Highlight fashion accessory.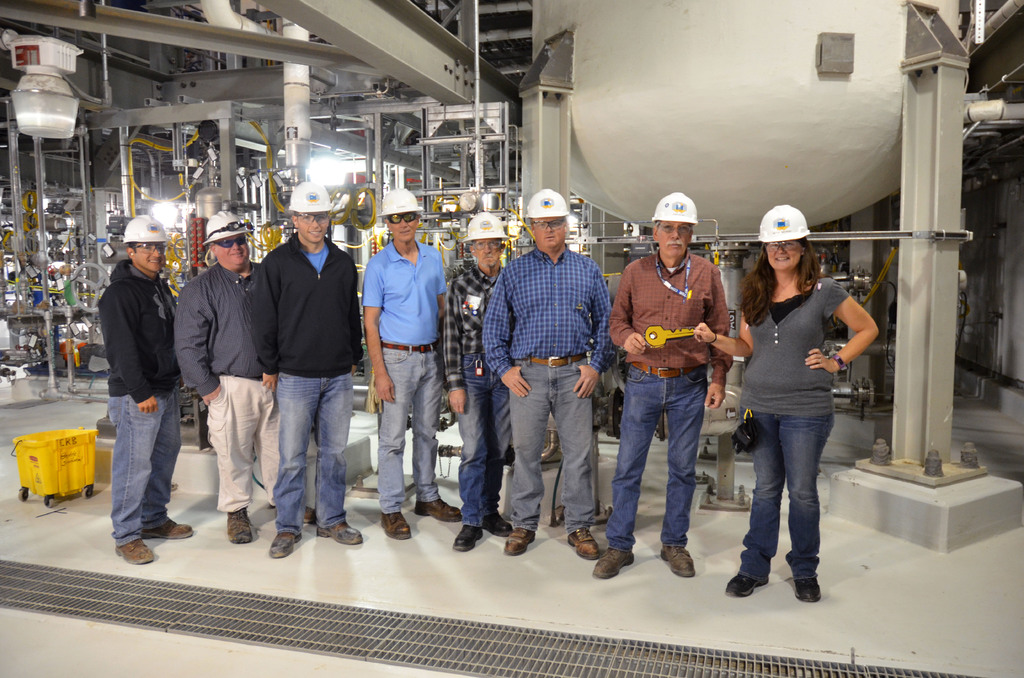
Highlighted region: <box>414,496,461,522</box>.
